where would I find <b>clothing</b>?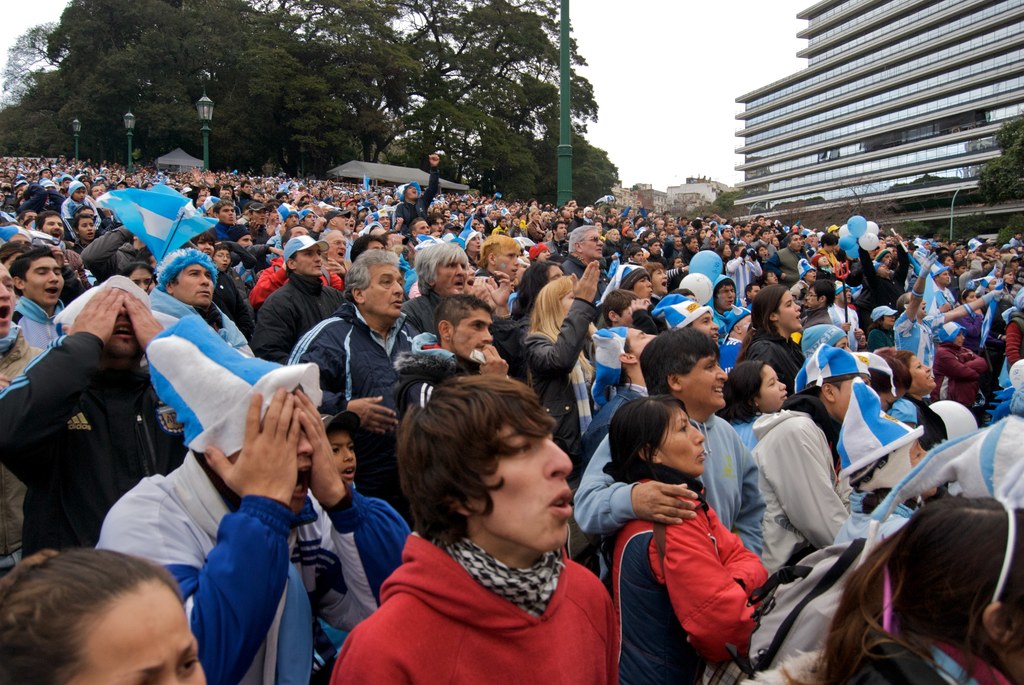
At [x1=728, y1=245, x2=763, y2=302].
